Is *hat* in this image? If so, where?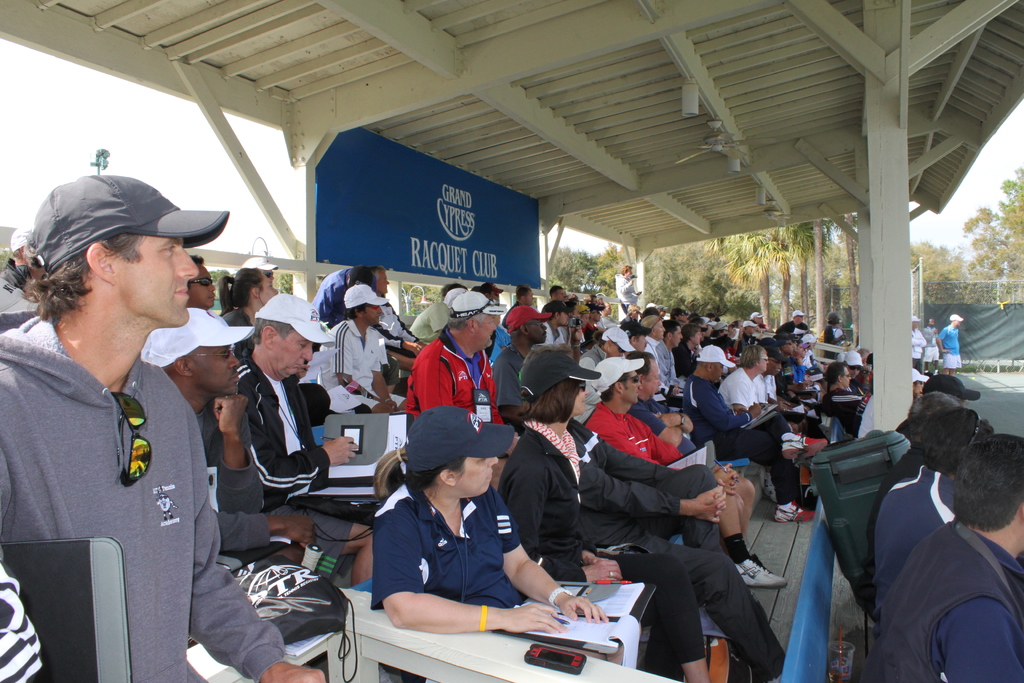
Yes, at [x1=518, y1=352, x2=600, y2=399].
